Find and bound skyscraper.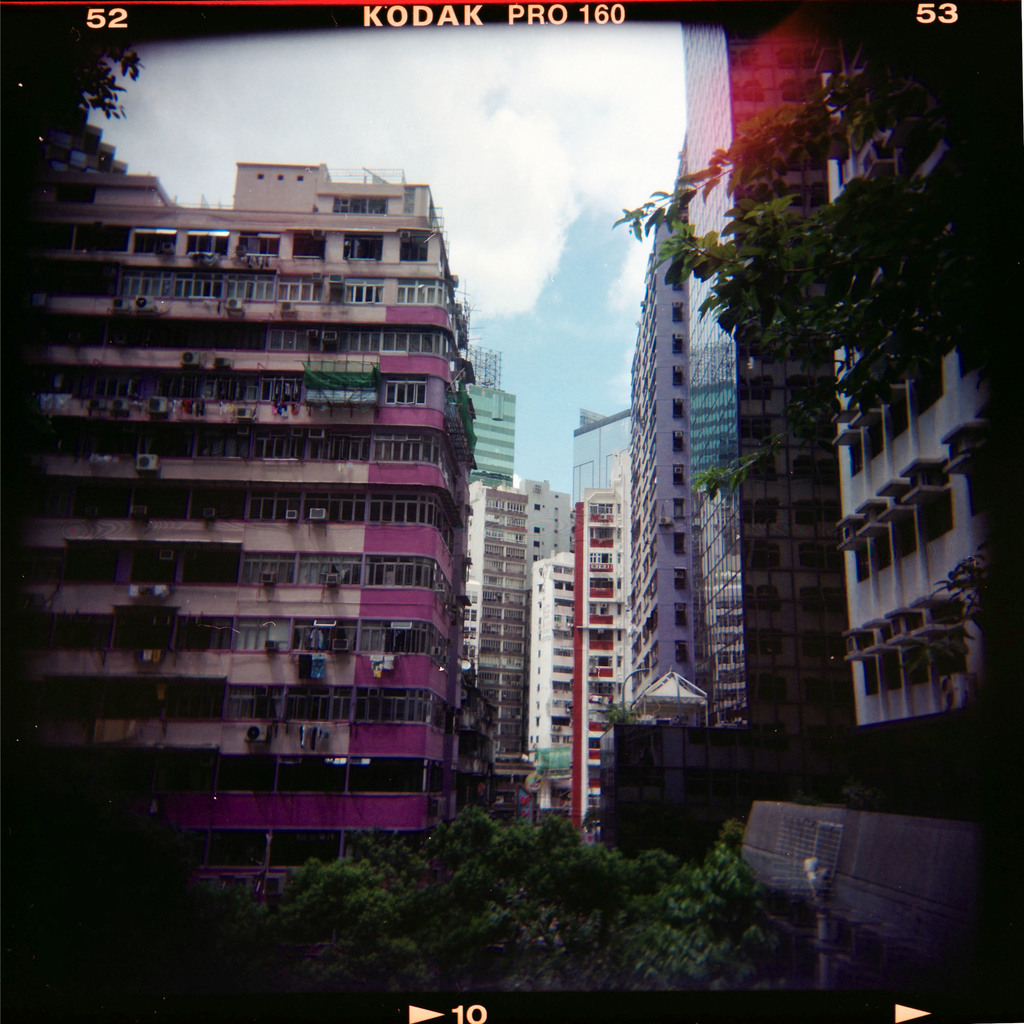
Bound: select_region(679, 26, 857, 727).
